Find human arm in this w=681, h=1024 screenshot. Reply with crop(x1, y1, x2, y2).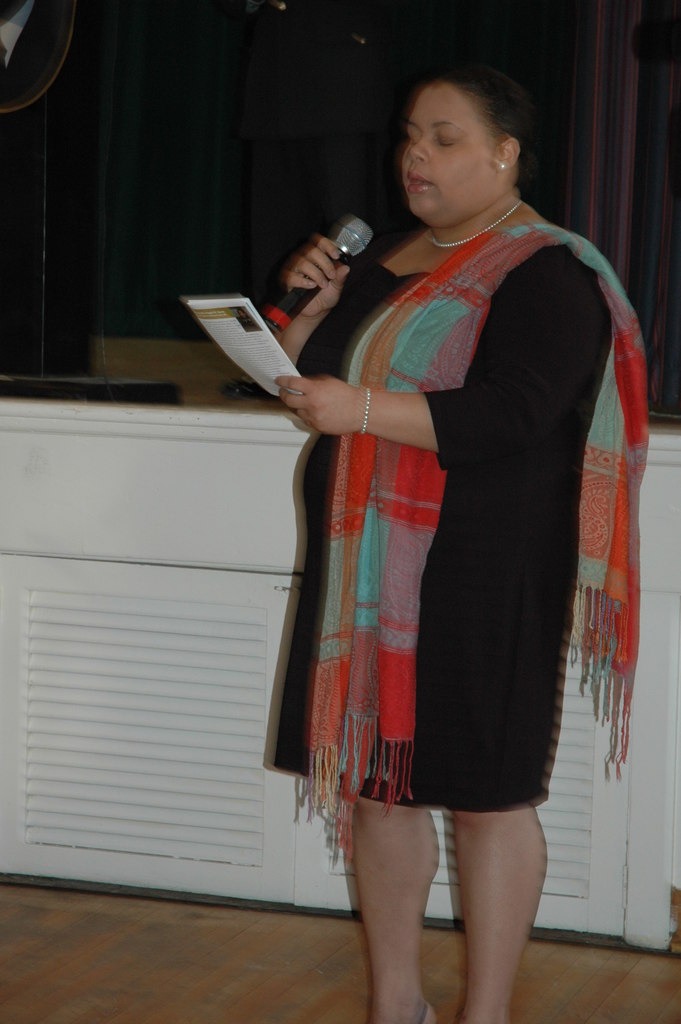
crop(275, 241, 612, 474).
